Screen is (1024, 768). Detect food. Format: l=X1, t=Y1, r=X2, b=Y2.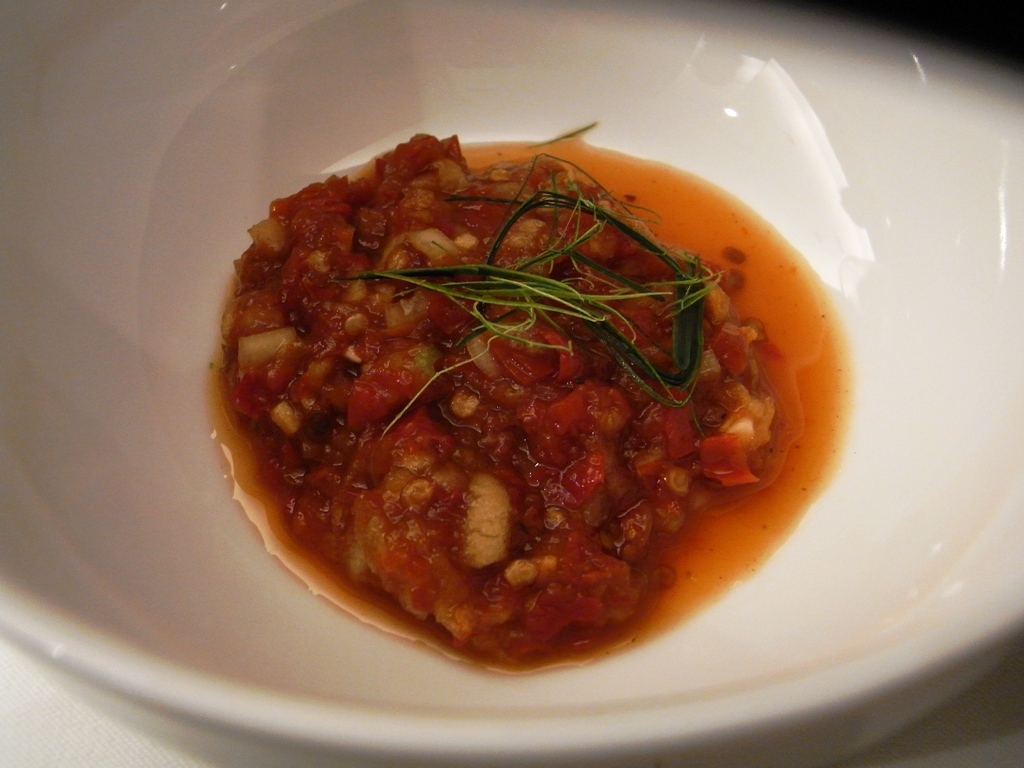
l=252, t=101, r=875, b=674.
